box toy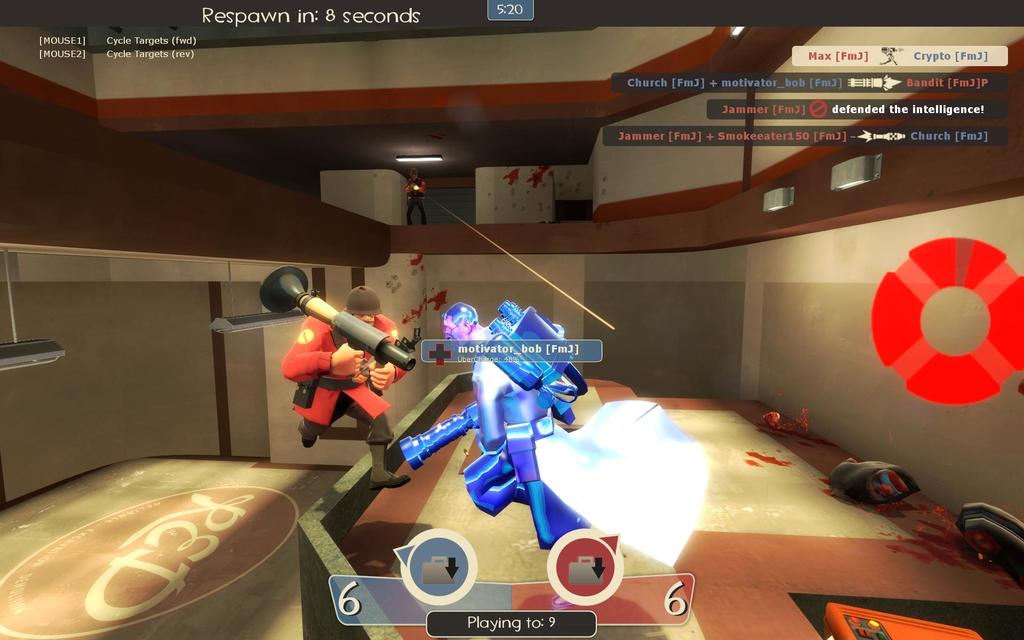
select_region(403, 169, 426, 227)
